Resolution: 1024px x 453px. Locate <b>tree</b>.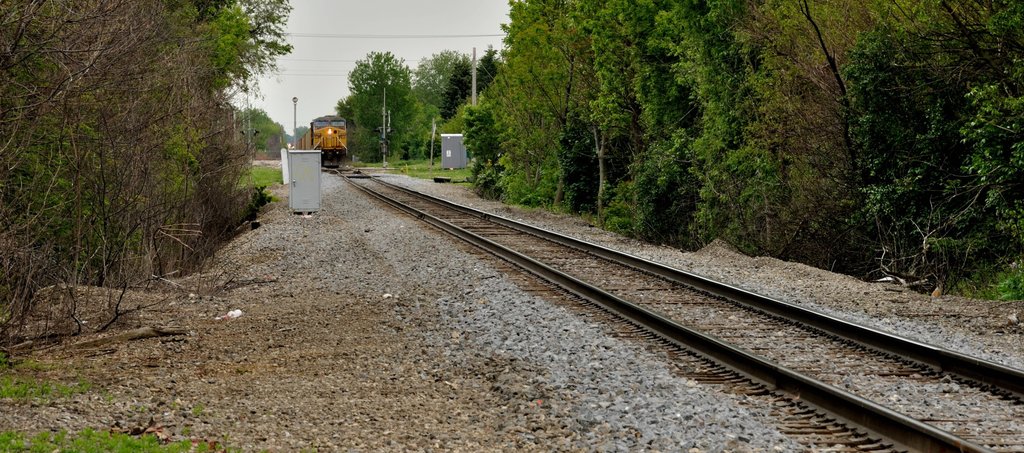
crop(838, 0, 1023, 299).
